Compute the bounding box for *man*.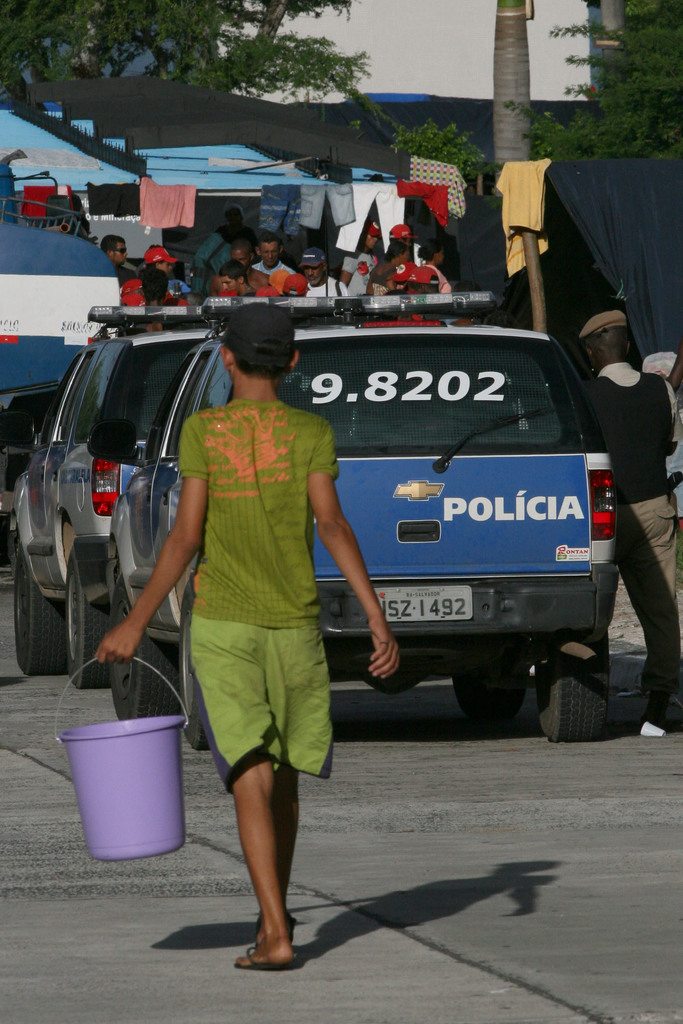
x1=303 y1=247 x2=347 y2=298.
